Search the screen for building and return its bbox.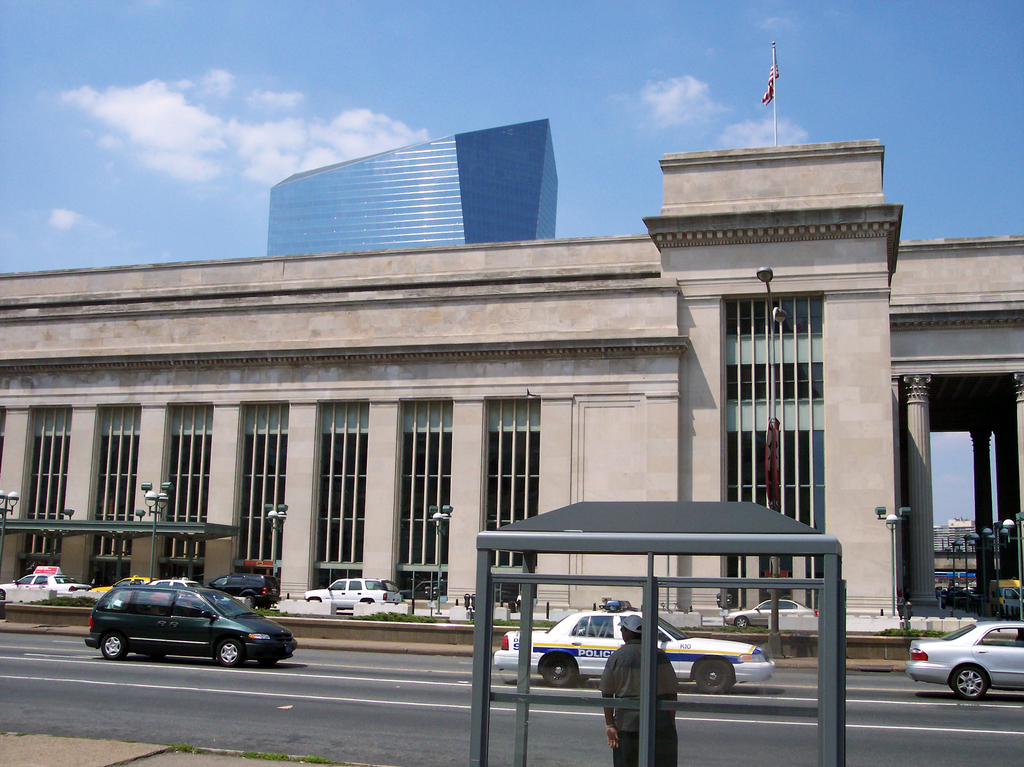
Found: select_region(938, 520, 973, 559).
